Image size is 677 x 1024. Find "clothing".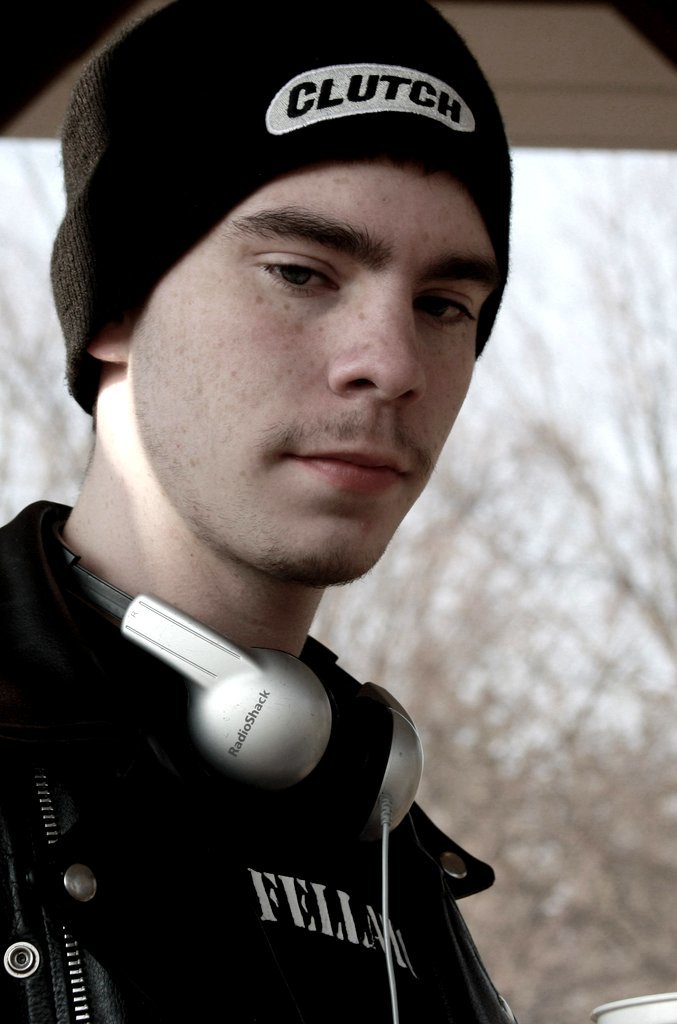
[left=0, top=486, right=528, bottom=1023].
